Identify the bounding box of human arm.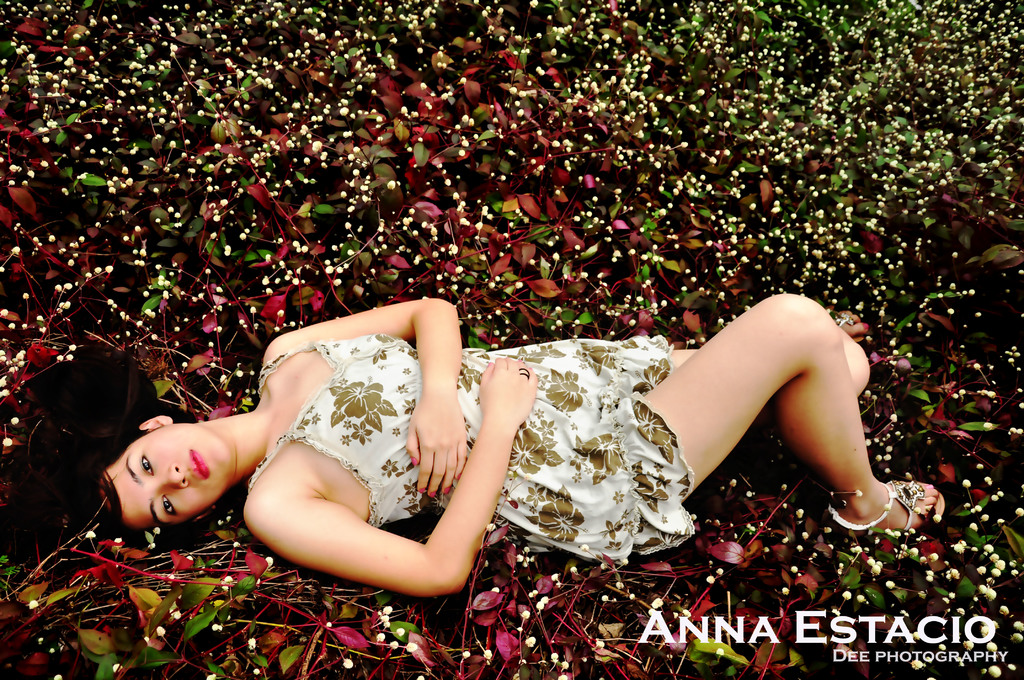
<bbox>246, 419, 501, 606</bbox>.
